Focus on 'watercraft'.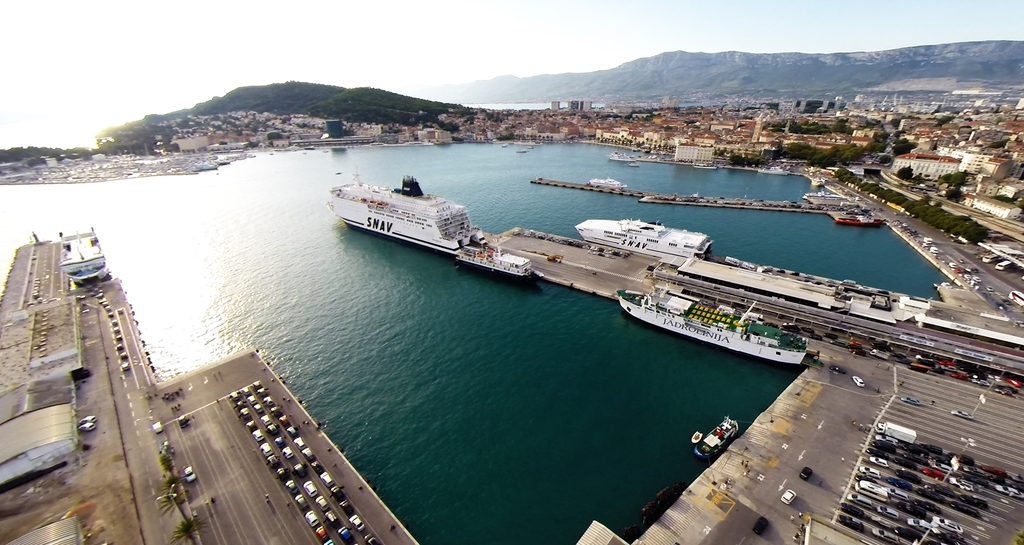
Focused at [691,429,701,440].
